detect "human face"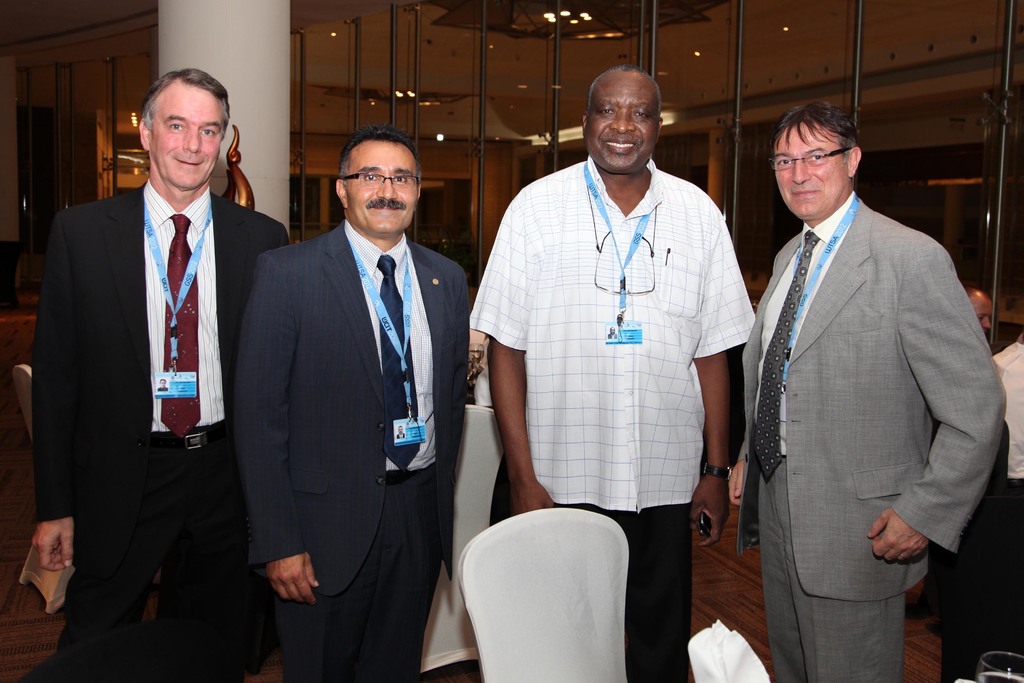
box=[974, 299, 993, 334]
